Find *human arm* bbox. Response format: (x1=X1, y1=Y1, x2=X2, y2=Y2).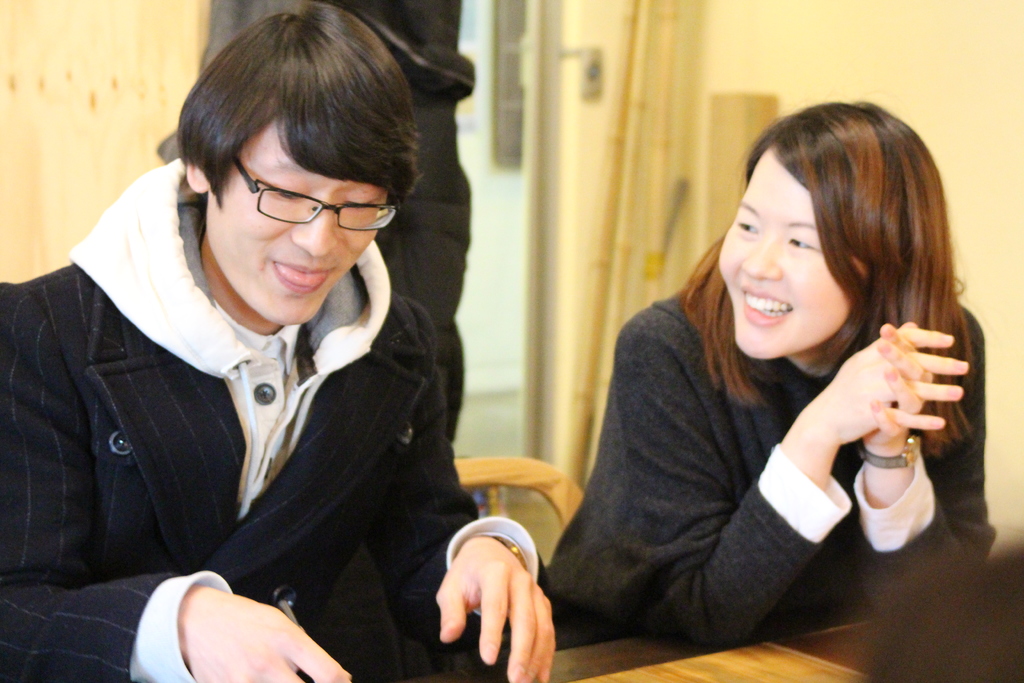
(x1=857, y1=319, x2=1009, y2=613).
